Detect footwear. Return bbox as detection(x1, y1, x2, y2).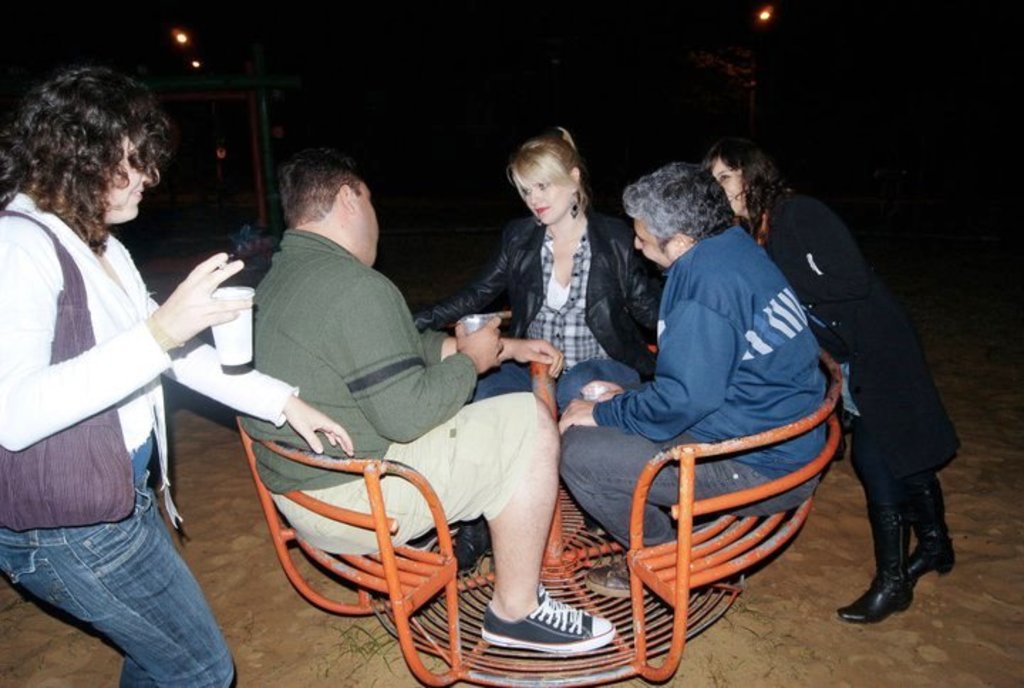
detection(479, 584, 616, 655).
